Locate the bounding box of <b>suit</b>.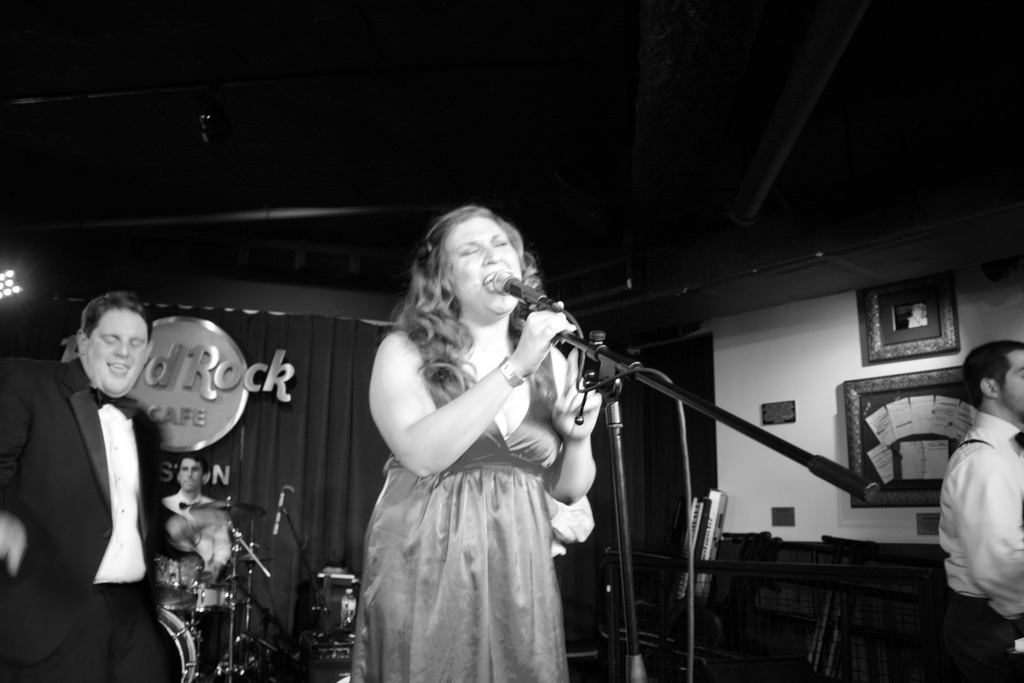
Bounding box: x1=17 y1=311 x2=168 y2=661.
